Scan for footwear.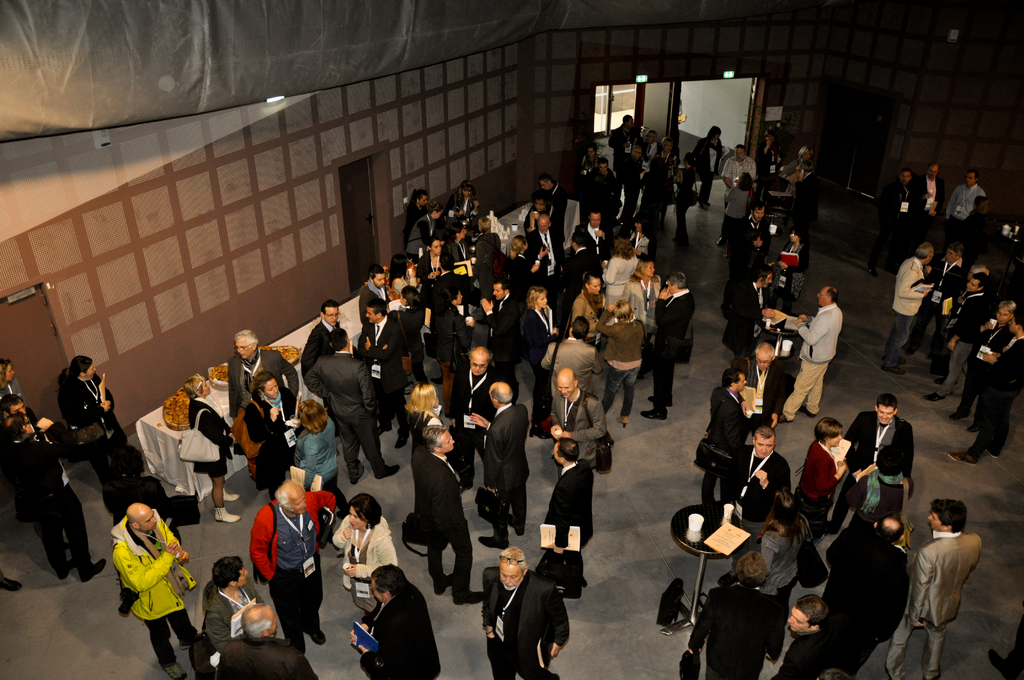
Scan result: 391/428/410/446.
